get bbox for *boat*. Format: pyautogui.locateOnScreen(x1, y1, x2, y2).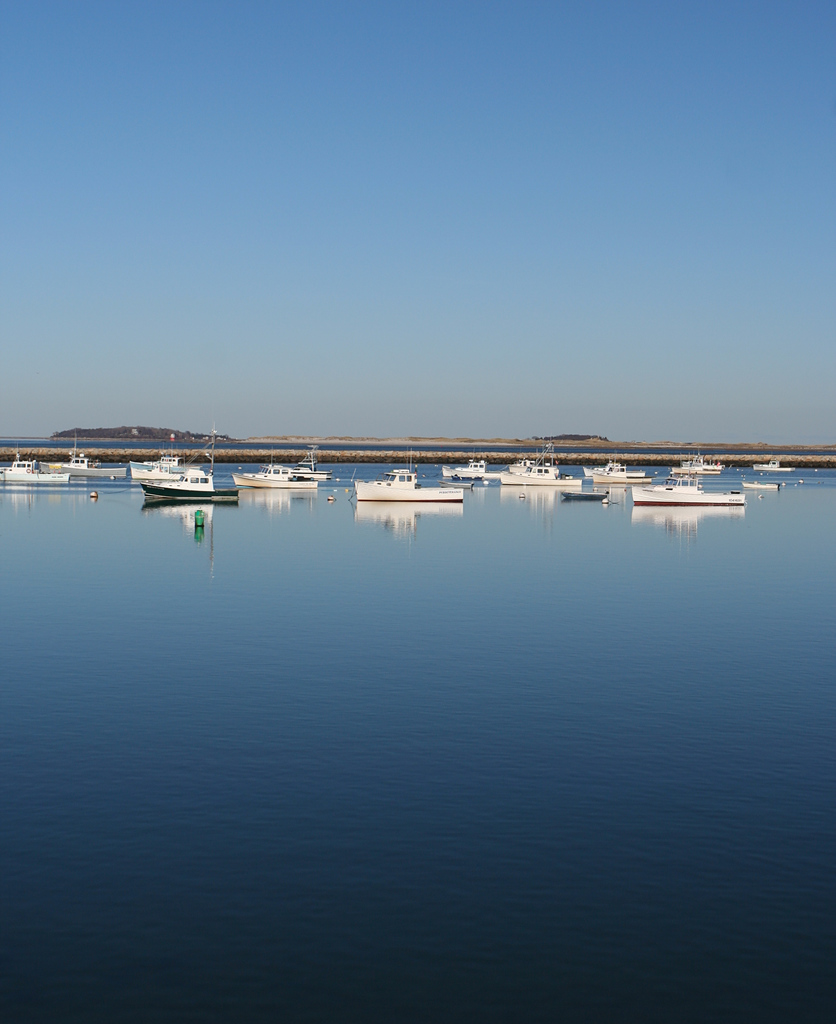
pyautogui.locateOnScreen(0, 439, 72, 487).
